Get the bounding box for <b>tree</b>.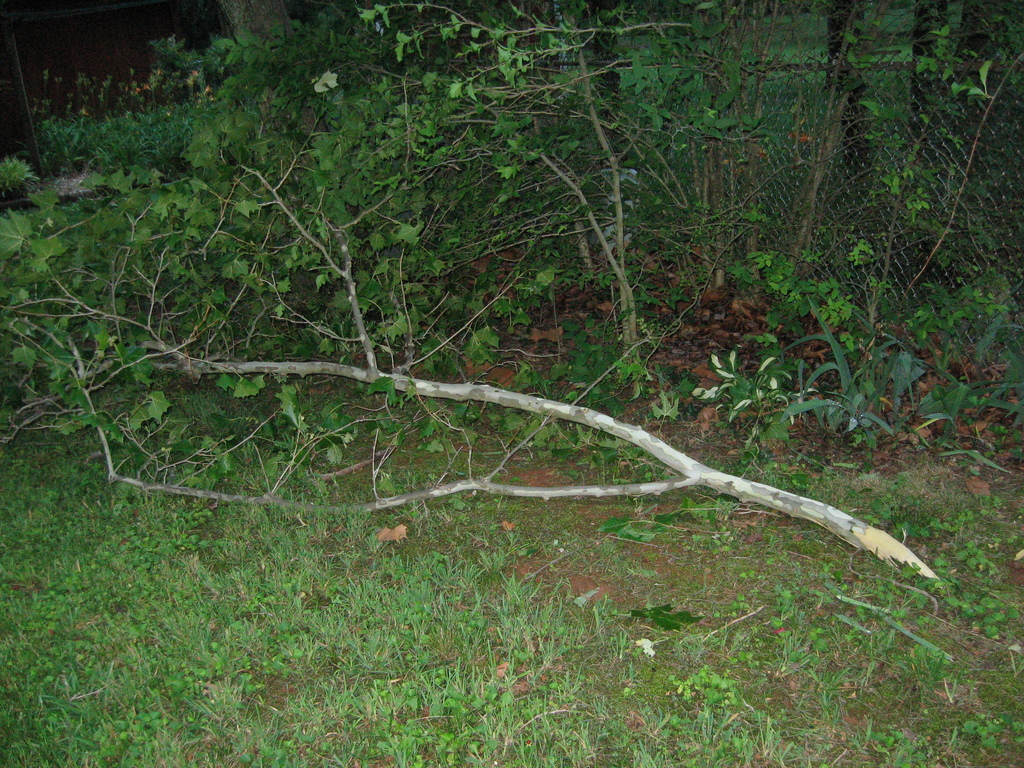
region(227, 1, 294, 36).
